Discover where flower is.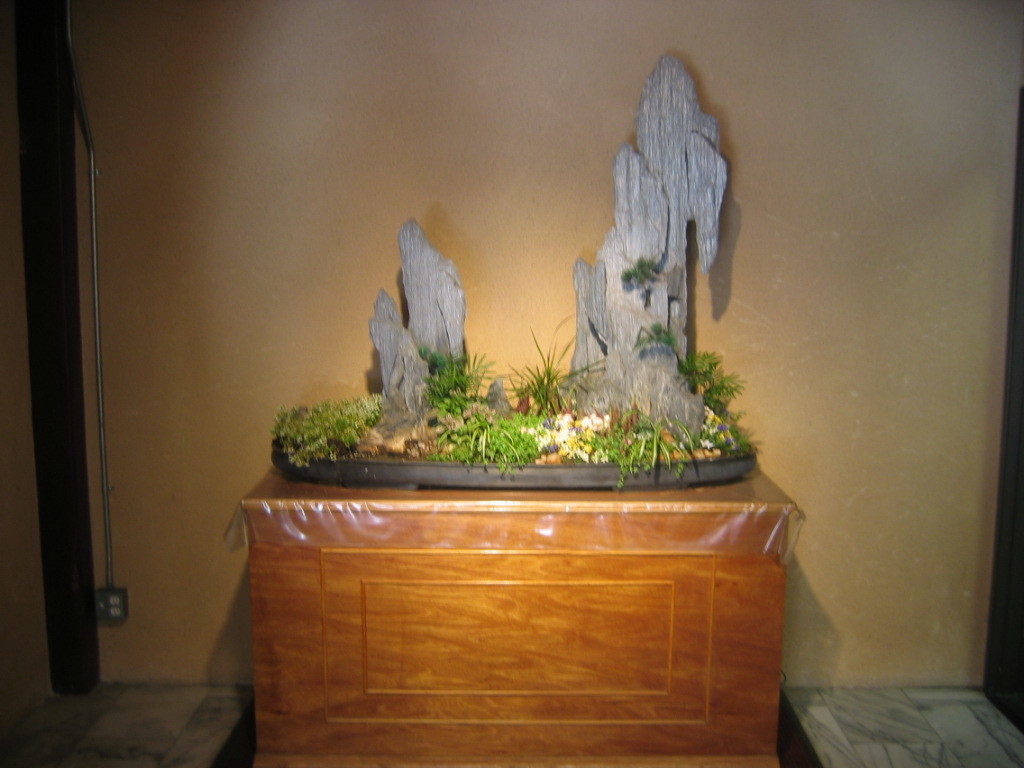
Discovered at (563,409,596,454).
